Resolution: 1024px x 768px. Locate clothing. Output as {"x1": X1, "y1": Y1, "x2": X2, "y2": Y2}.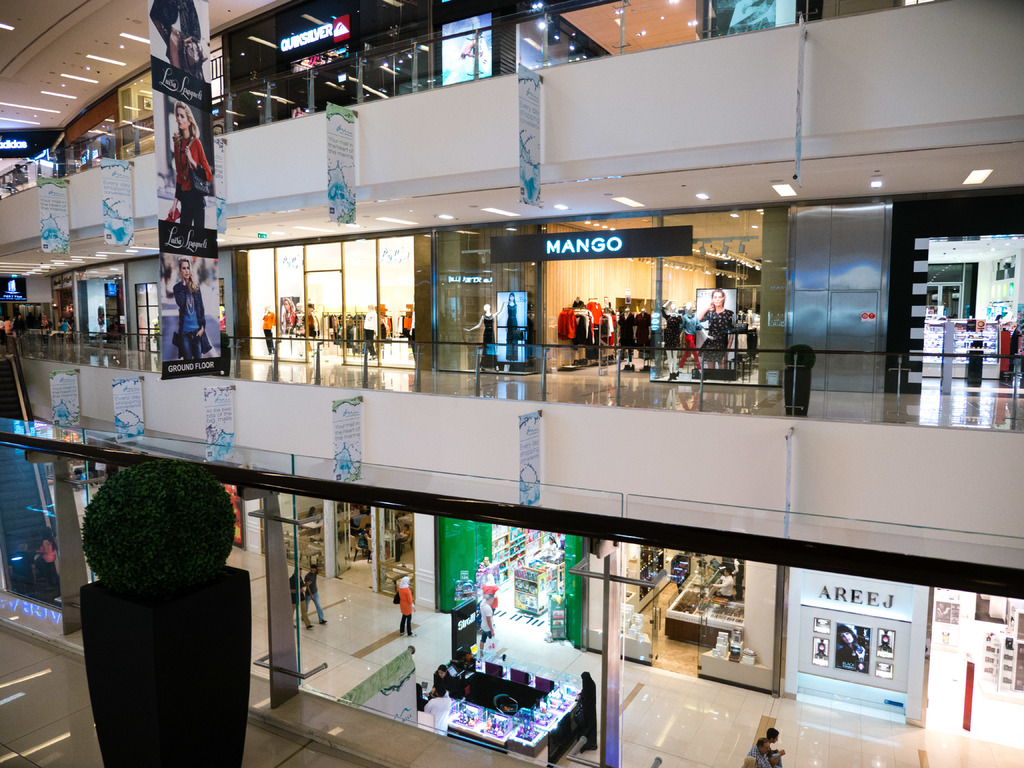
{"x1": 366, "y1": 312, "x2": 379, "y2": 356}.
